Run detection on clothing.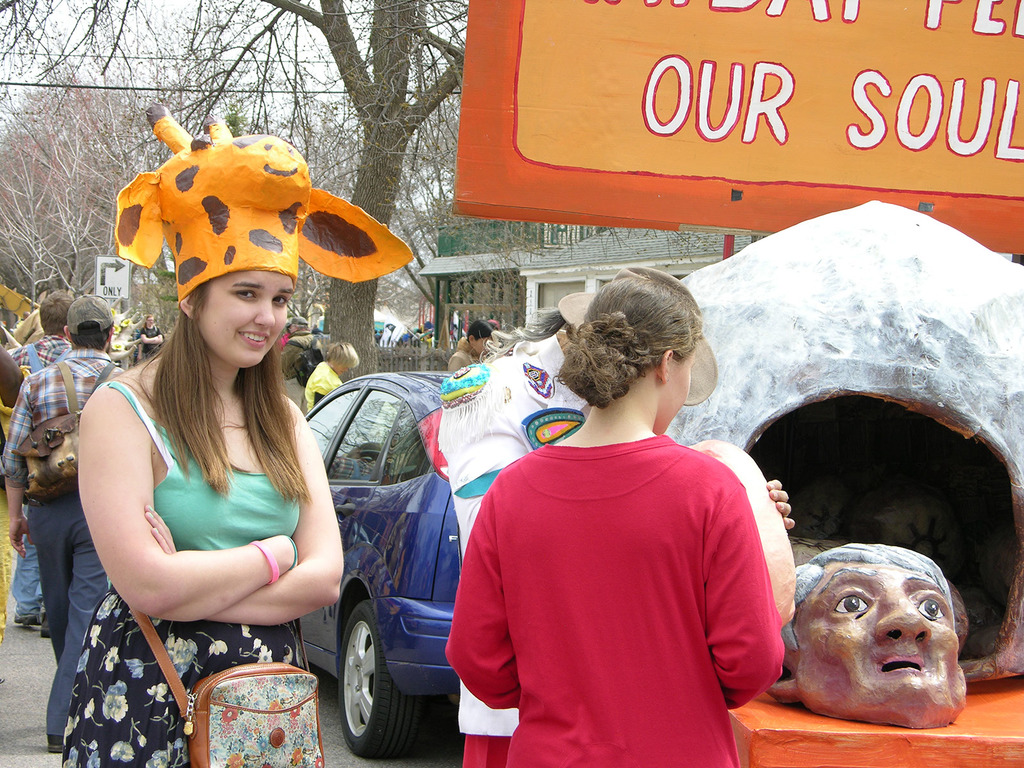
Result: locate(4, 343, 129, 733).
